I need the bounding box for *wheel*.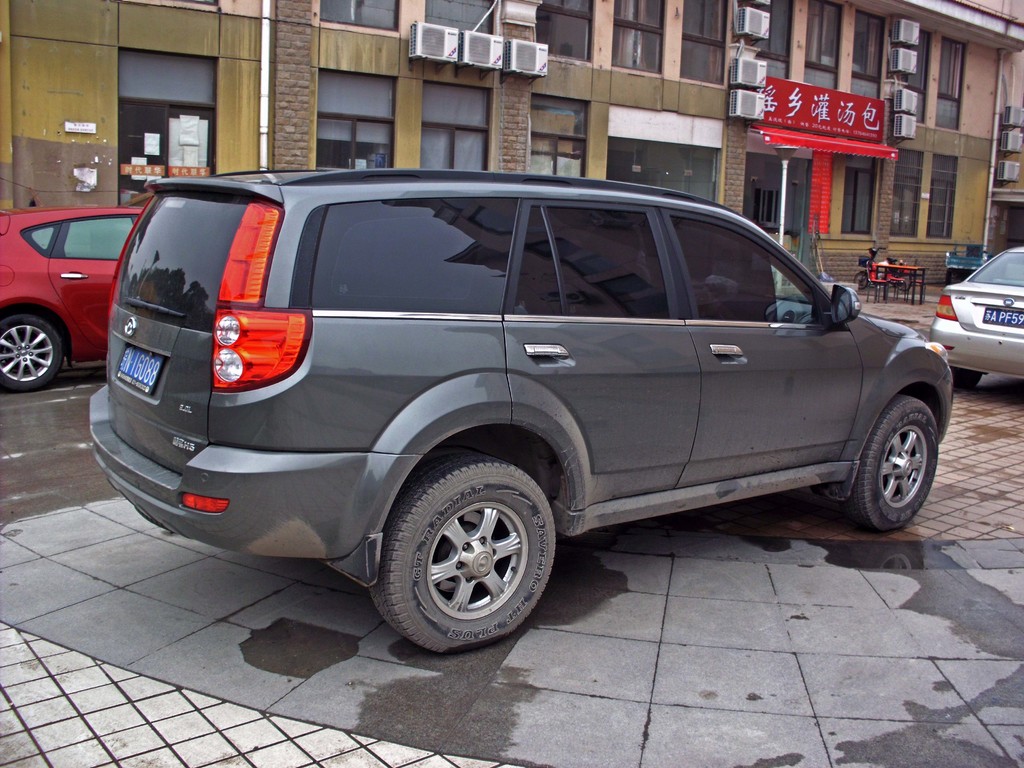
Here it is: (846, 396, 938, 531).
